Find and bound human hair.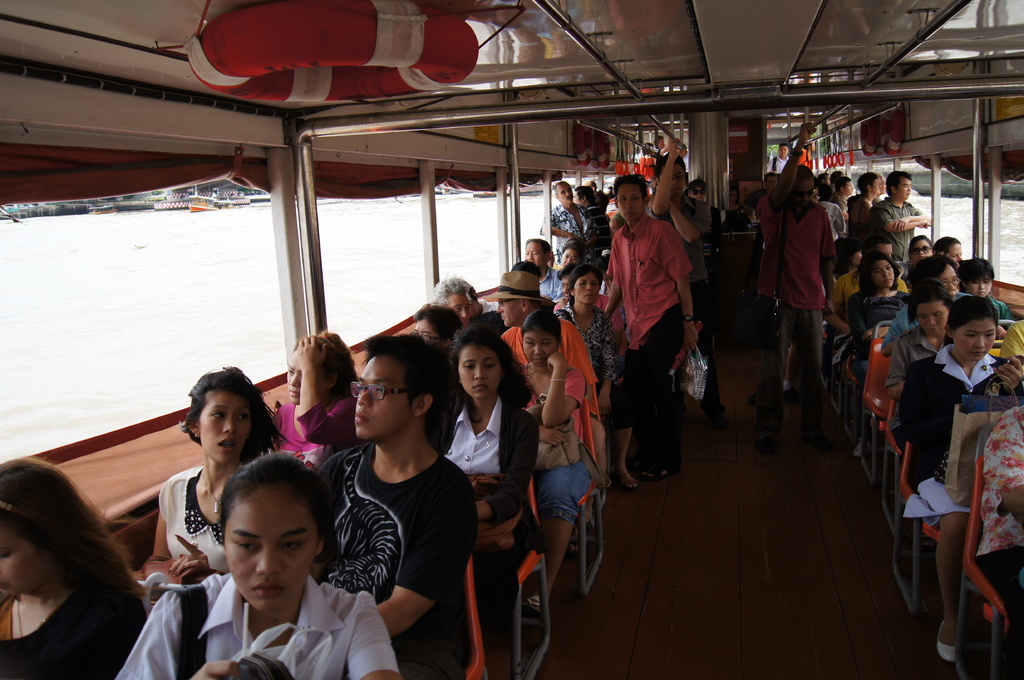
Bound: (946, 296, 996, 343).
